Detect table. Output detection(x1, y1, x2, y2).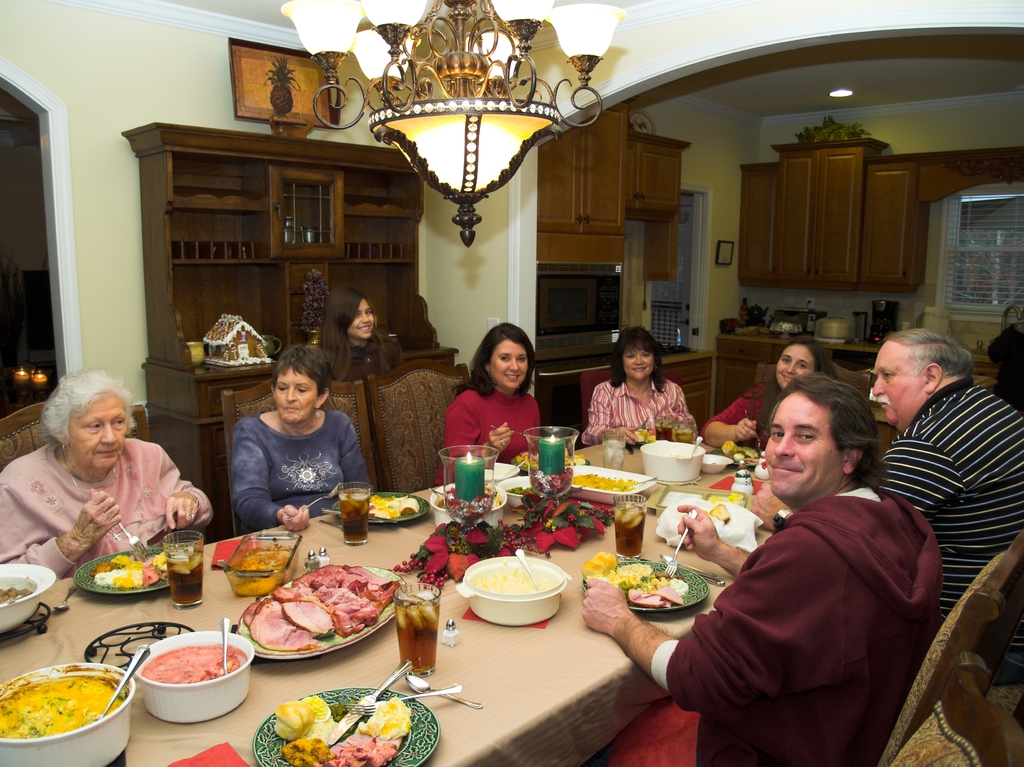
detection(0, 415, 755, 766).
